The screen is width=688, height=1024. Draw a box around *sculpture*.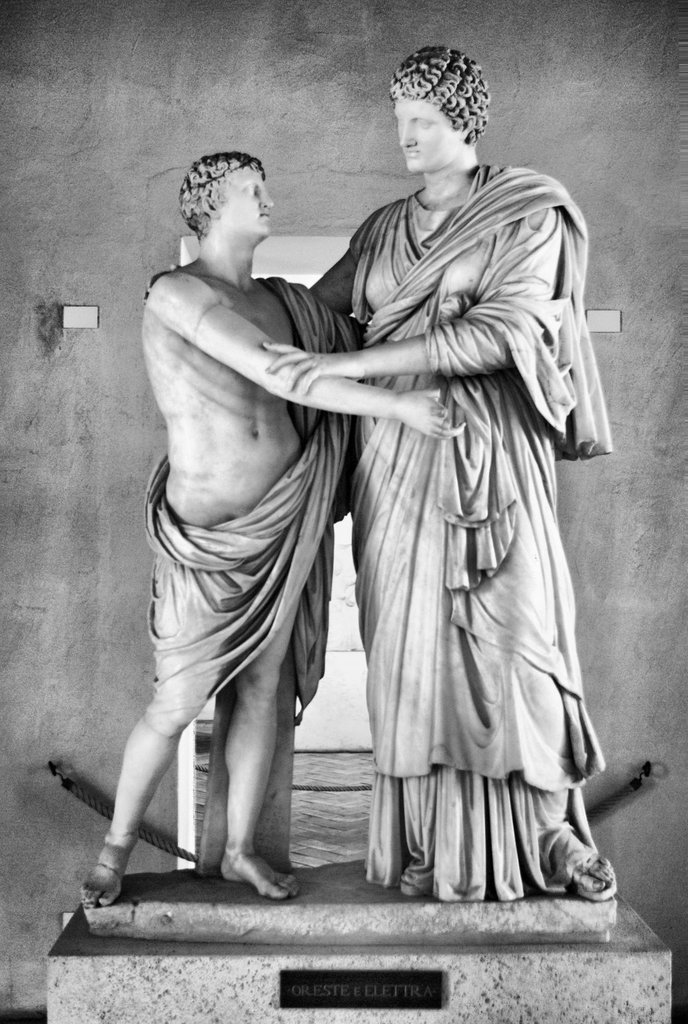
left=71, top=43, right=629, bottom=922.
